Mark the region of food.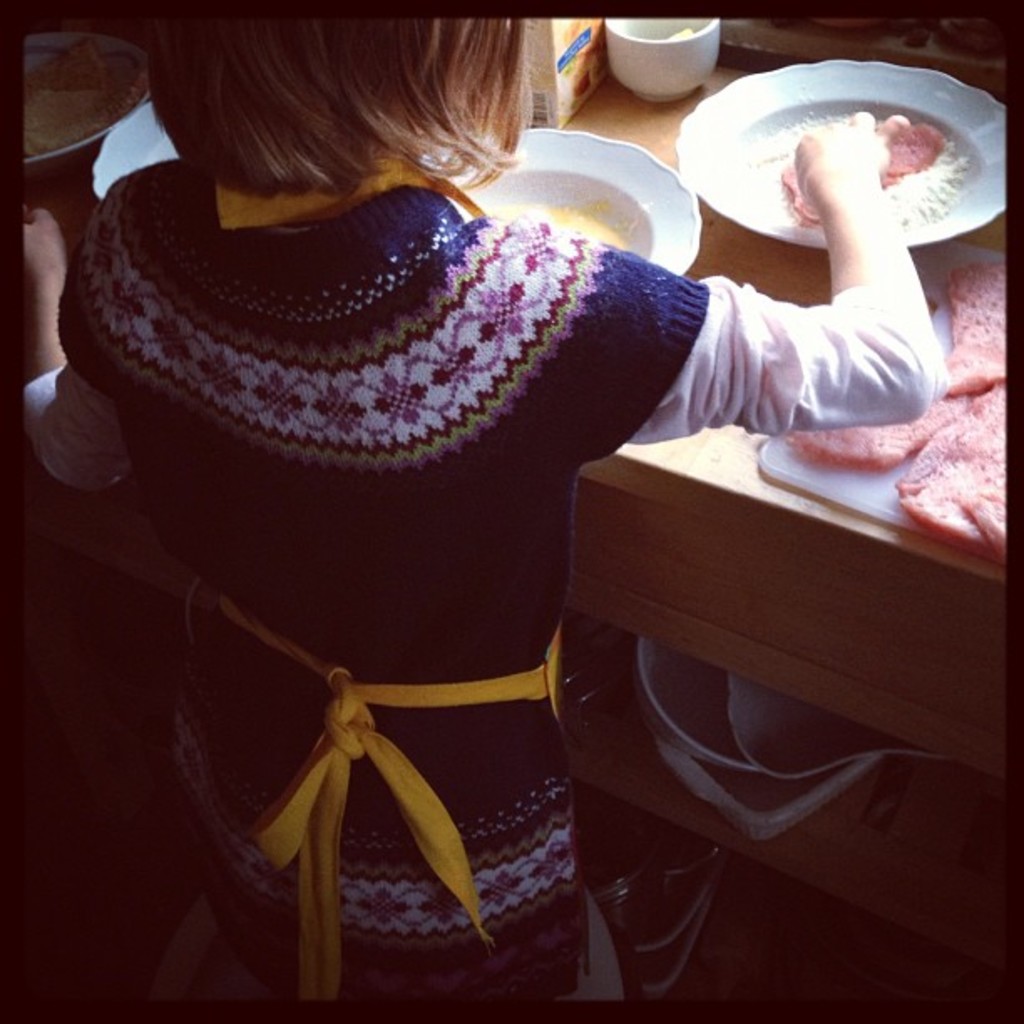
Region: BBox(22, 35, 149, 164).
